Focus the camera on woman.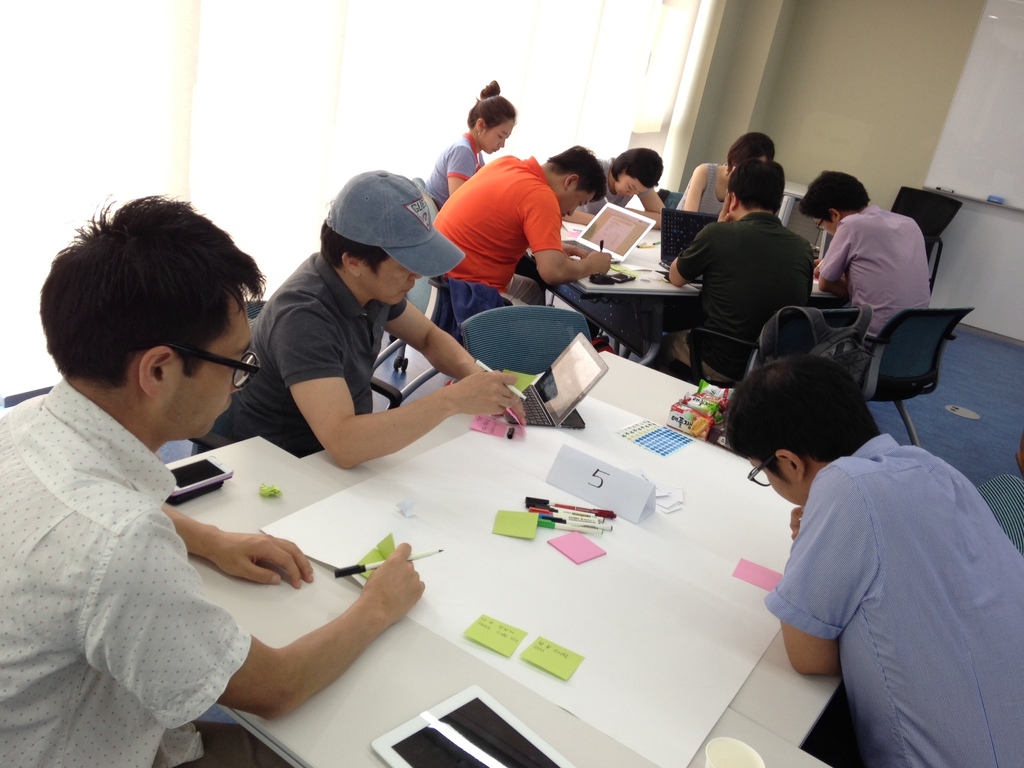
Focus region: box=[676, 127, 778, 212].
